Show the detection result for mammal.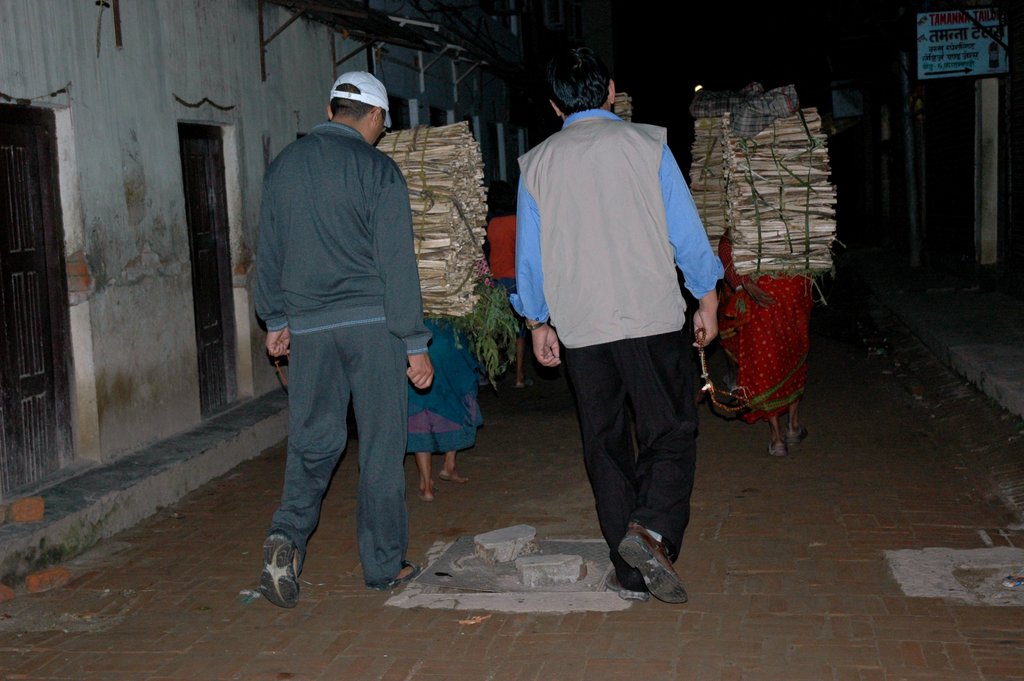
[x1=508, y1=60, x2=728, y2=608].
